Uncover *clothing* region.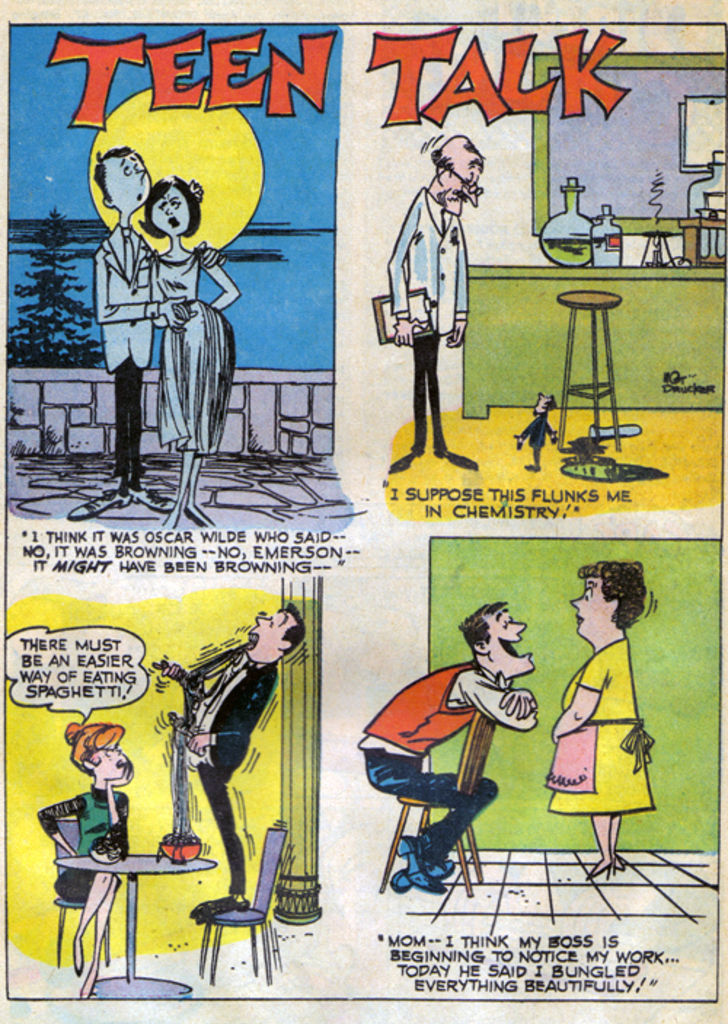
Uncovered: (165,243,229,459).
